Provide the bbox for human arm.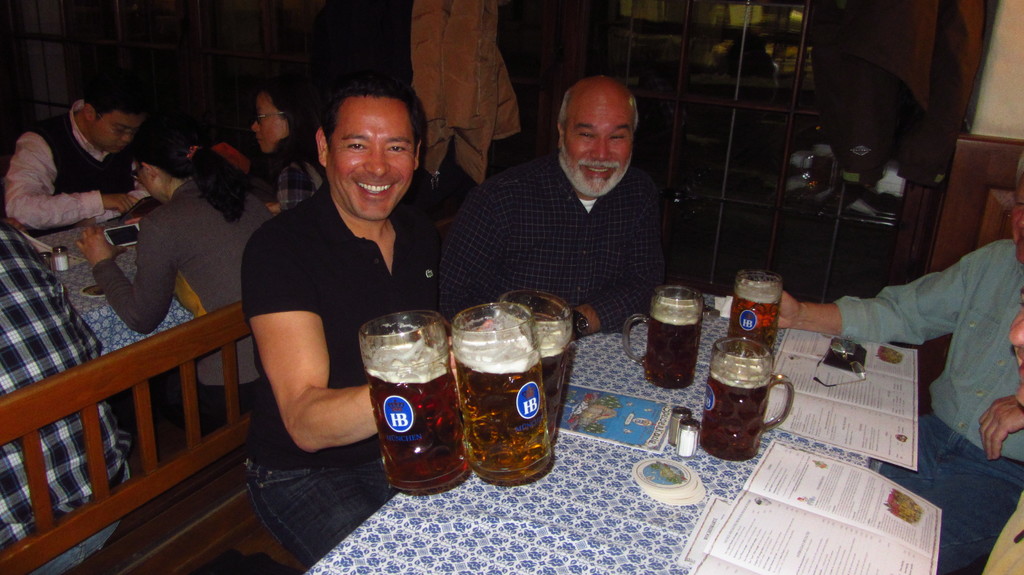
x1=774 y1=237 x2=983 y2=351.
